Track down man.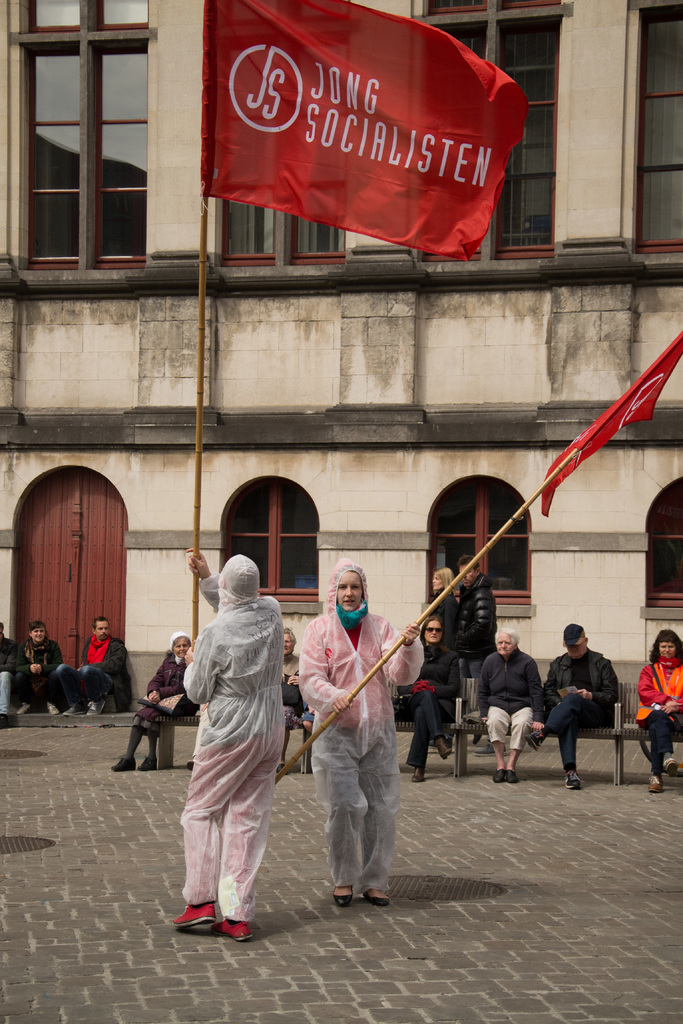
Tracked to select_region(535, 636, 630, 792).
